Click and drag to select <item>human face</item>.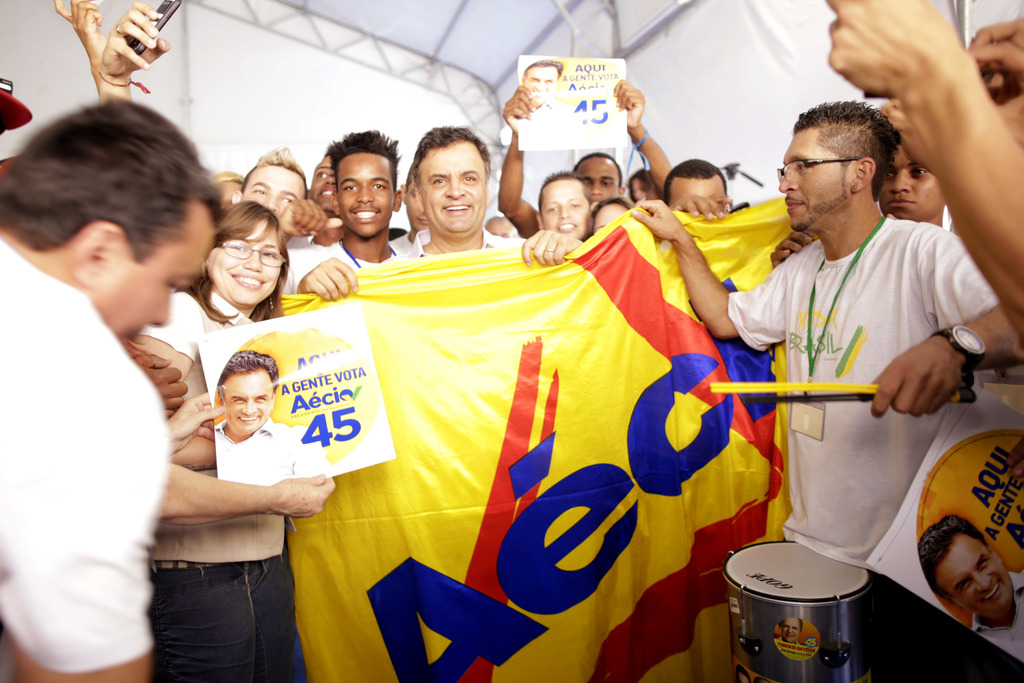
Selection: detection(573, 152, 617, 208).
